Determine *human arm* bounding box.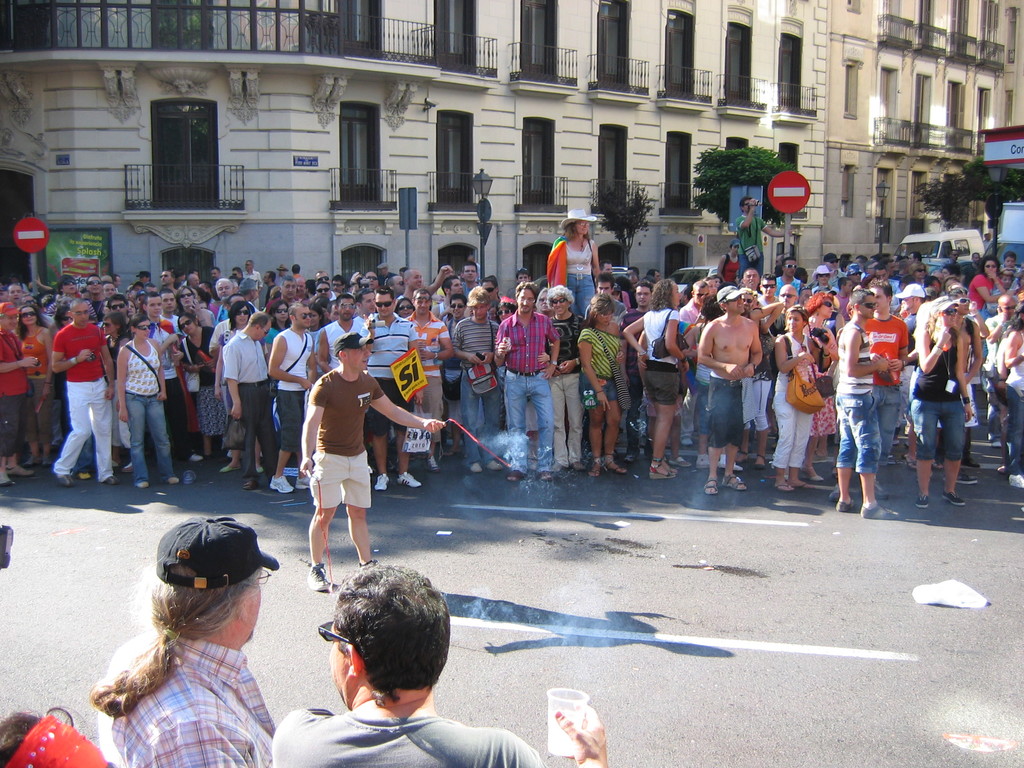
Determined: {"x1": 923, "y1": 324, "x2": 950, "y2": 376}.
